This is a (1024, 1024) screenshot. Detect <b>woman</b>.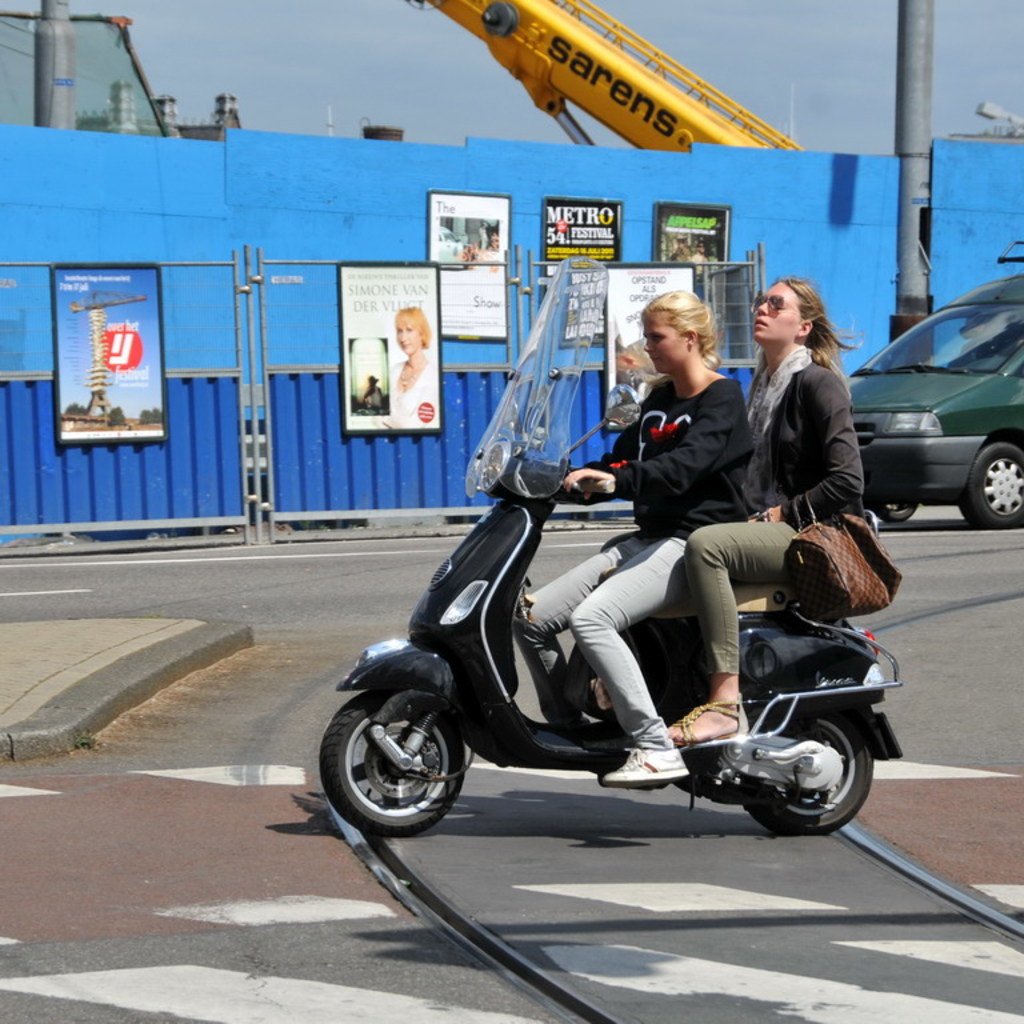
BBox(391, 311, 445, 429).
